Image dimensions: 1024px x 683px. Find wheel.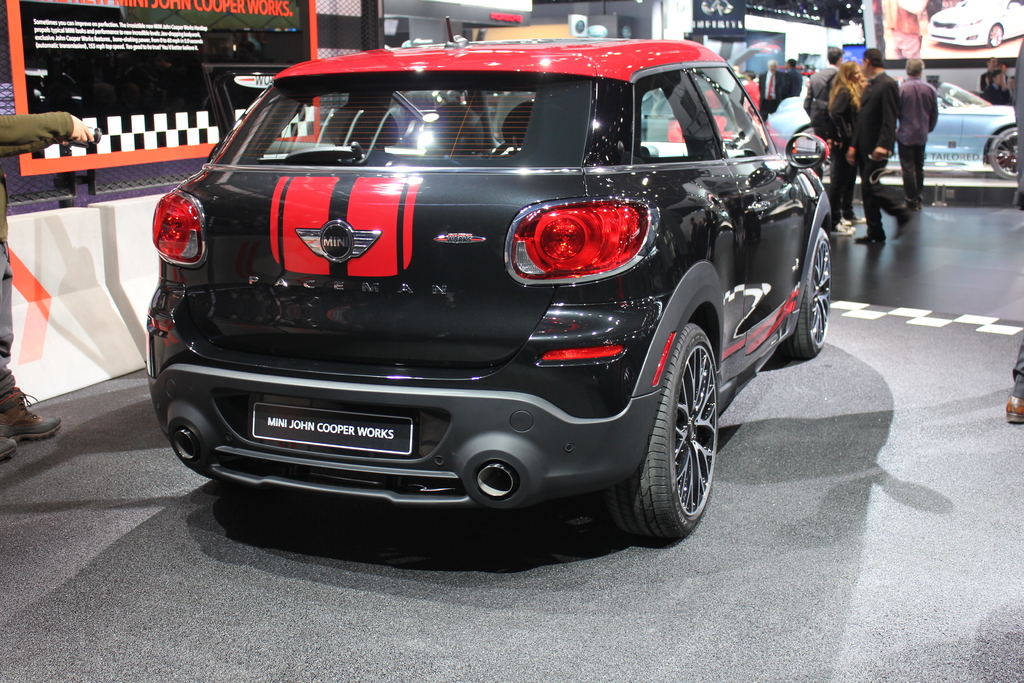
crop(630, 297, 730, 547).
